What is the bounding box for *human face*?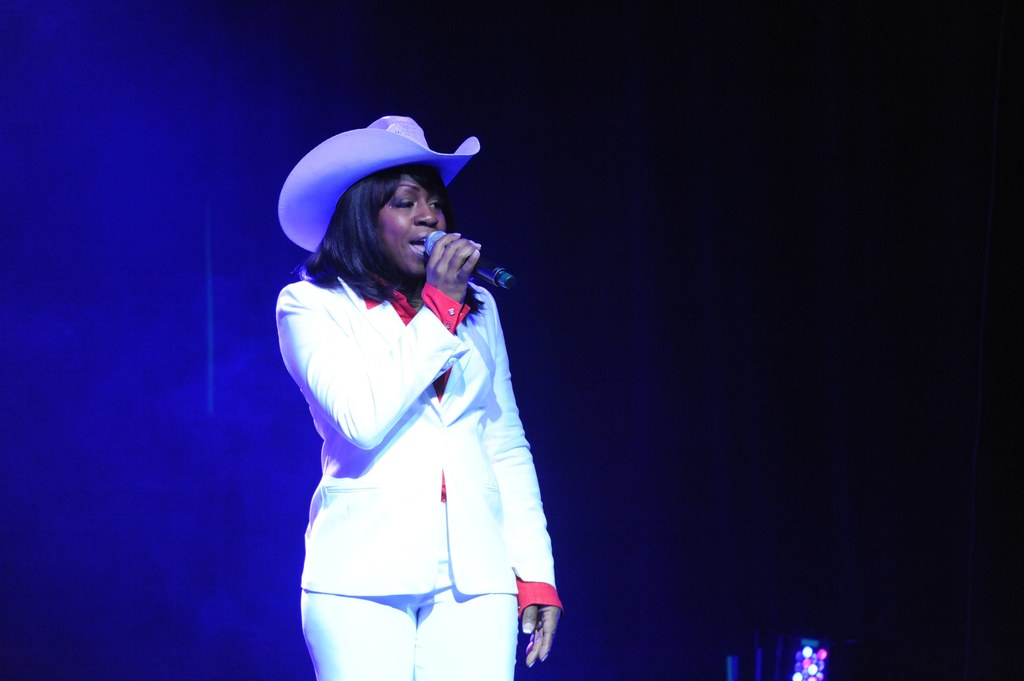
[x1=378, y1=173, x2=443, y2=271].
